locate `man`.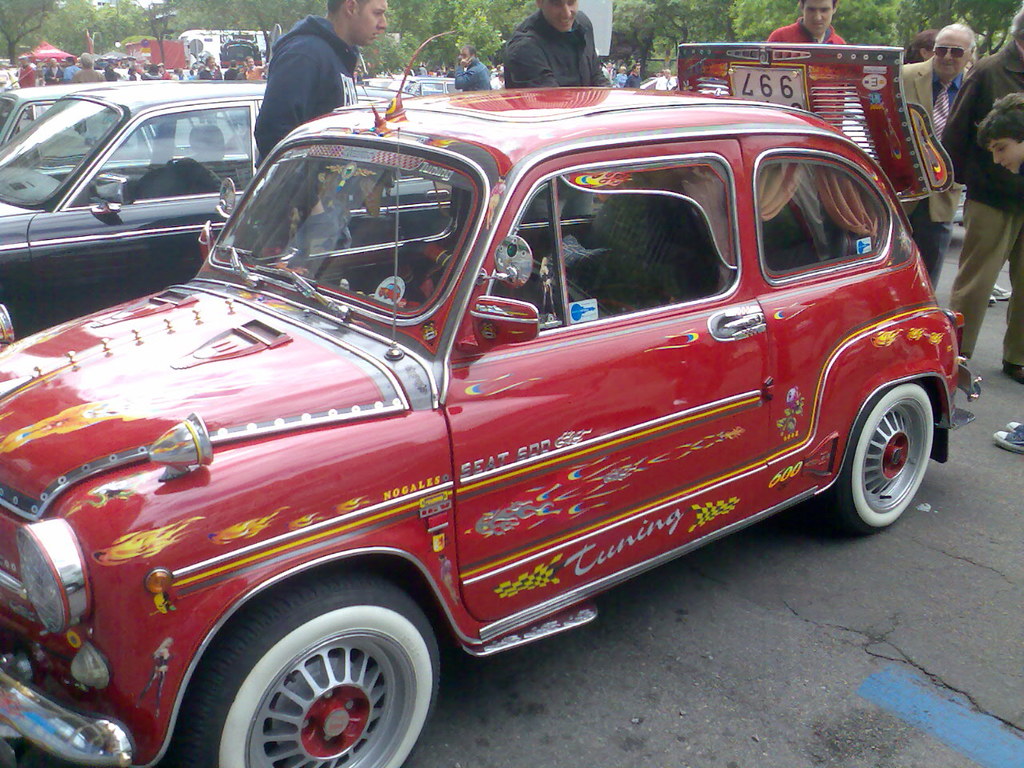
Bounding box: [x1=938, y1=5, x2=1023, y2=390].
